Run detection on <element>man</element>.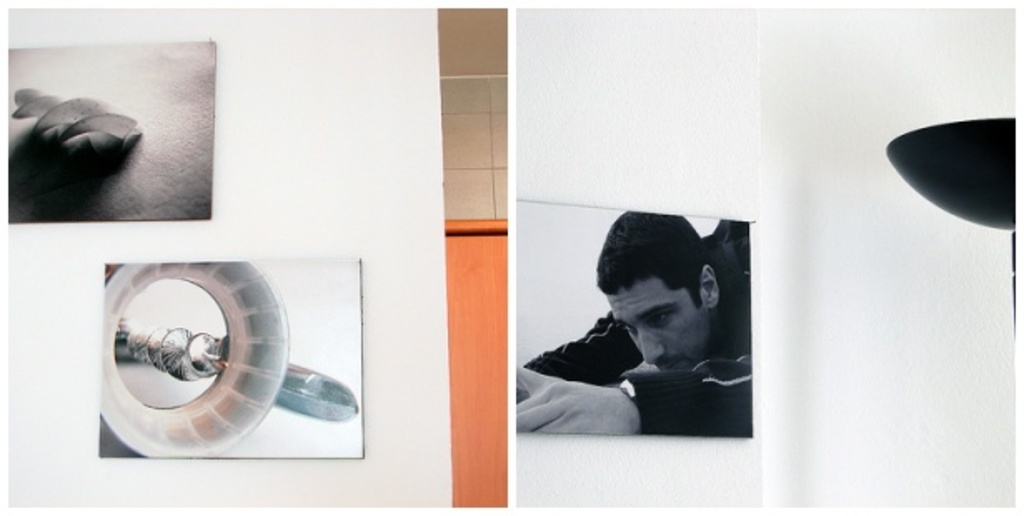
Result: box(519, 225, 773, 444).
